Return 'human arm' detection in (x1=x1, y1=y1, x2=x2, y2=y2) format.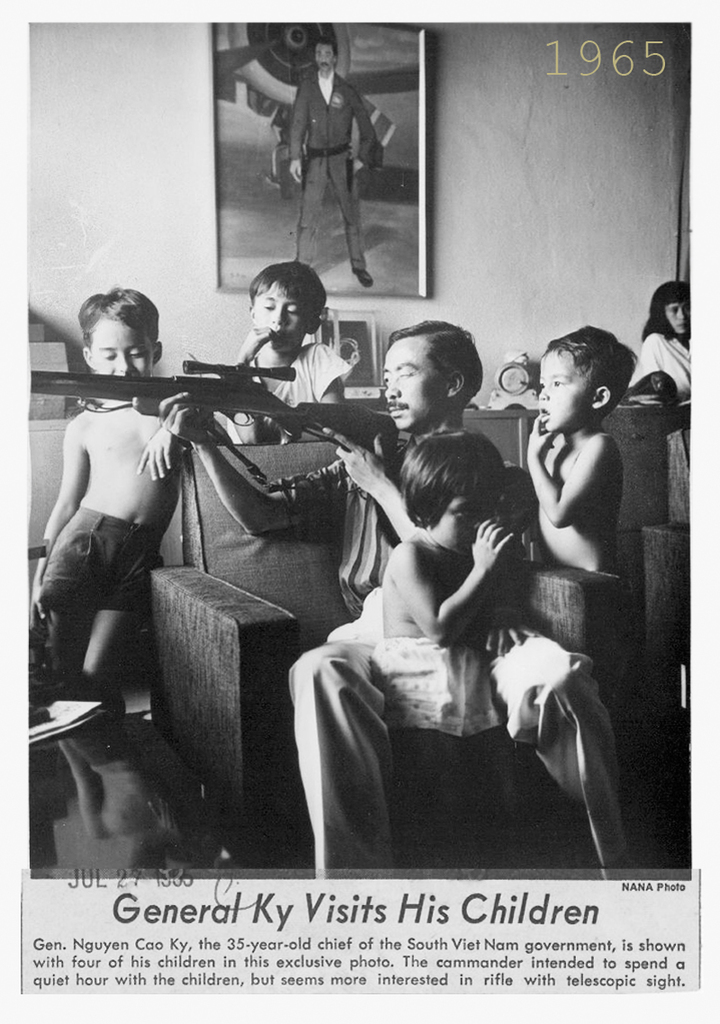
(x1=518, y1=409, x2=625, y2=529).
